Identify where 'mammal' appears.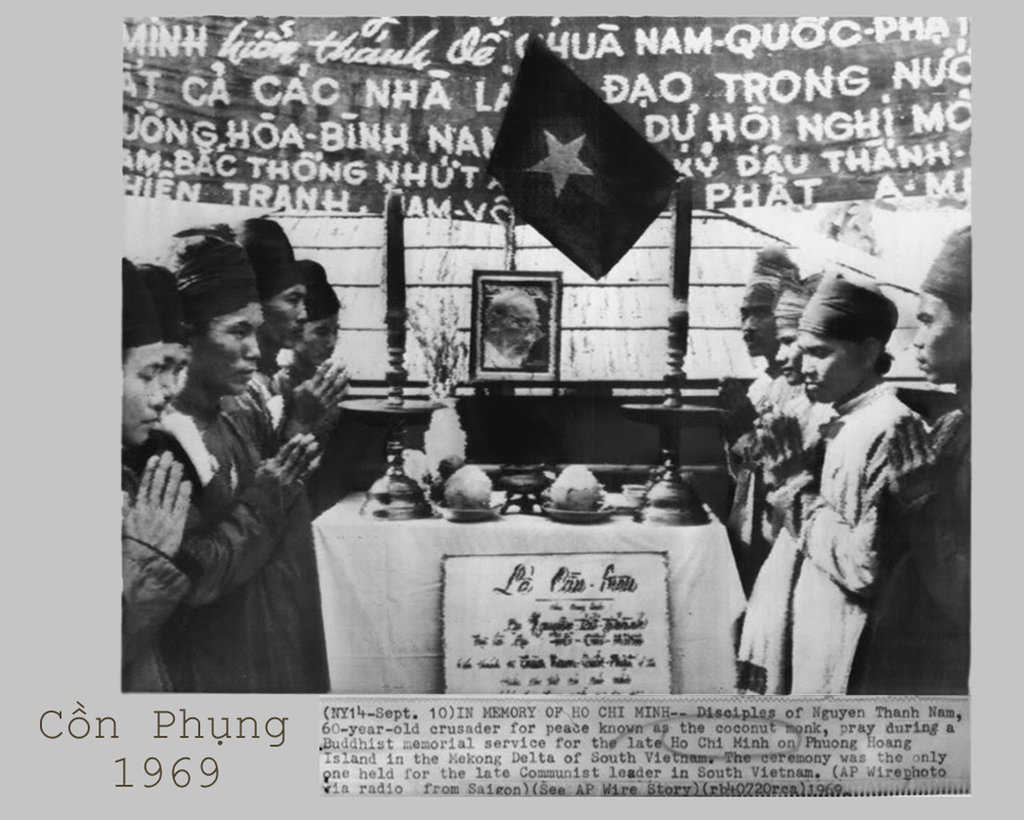
Appears at detection(732, 268, 821, 598).
